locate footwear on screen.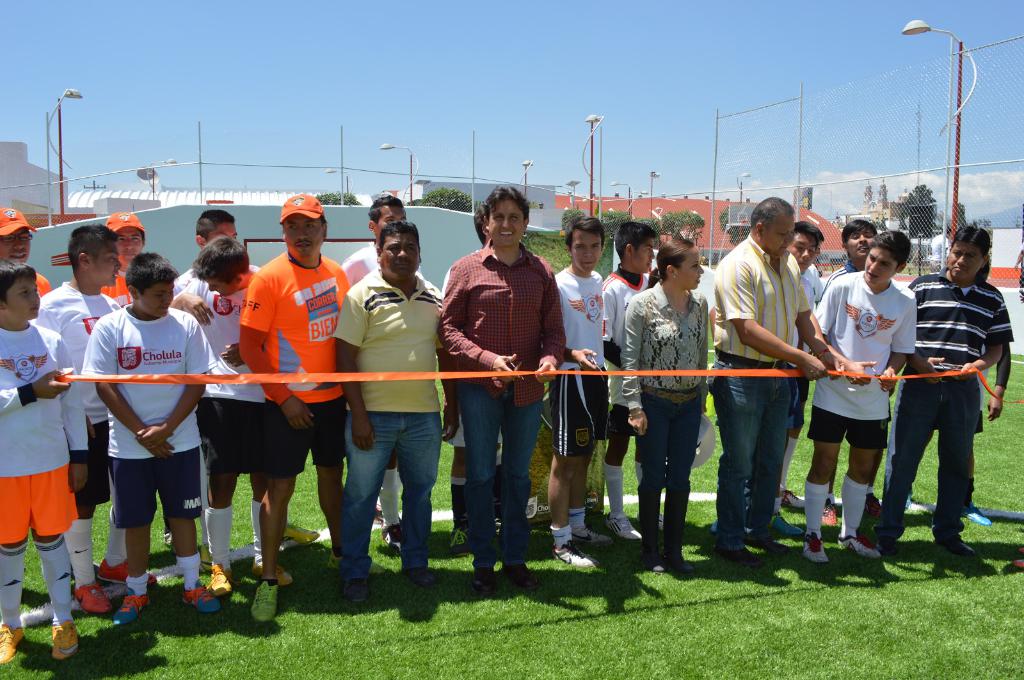
On screen at (472, 568, 490, 594).
